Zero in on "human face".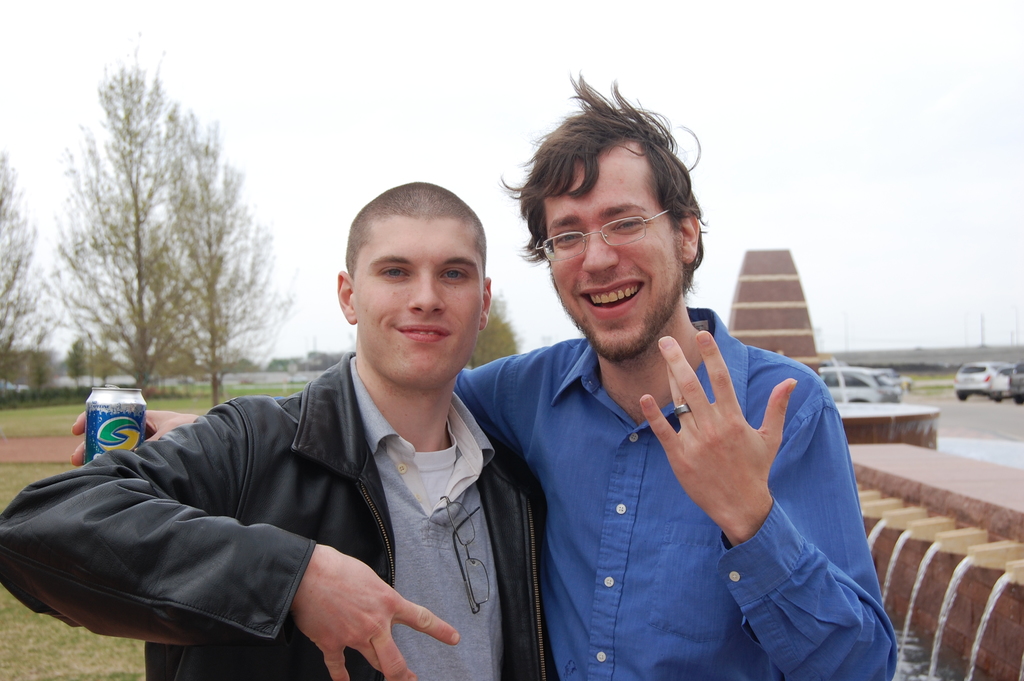
Zeroed in: bbox=[547, 145, 678, 359].
